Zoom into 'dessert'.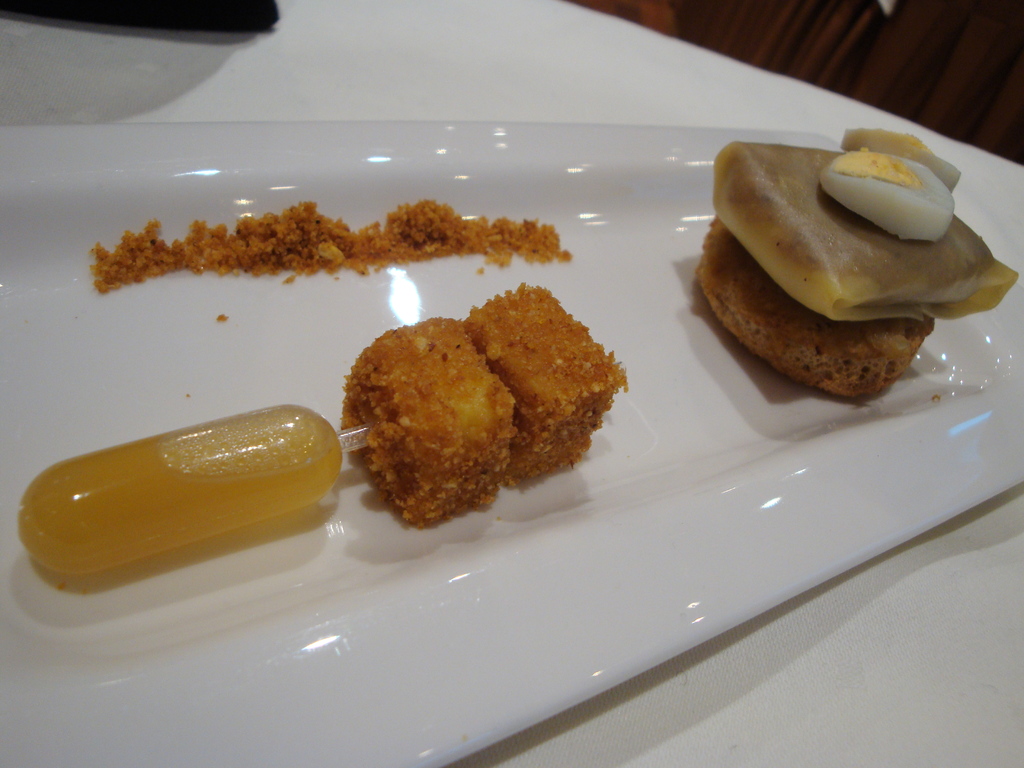
Zoom target: 700, 130, 1001, 399.
